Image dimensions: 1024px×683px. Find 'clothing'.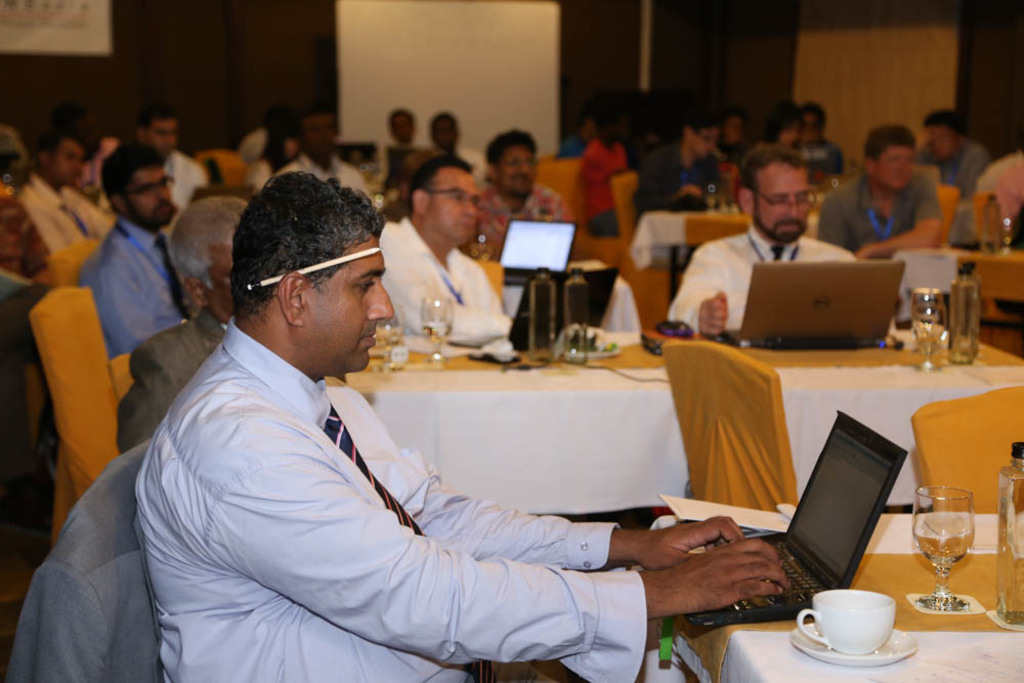
271/153/372/200.
